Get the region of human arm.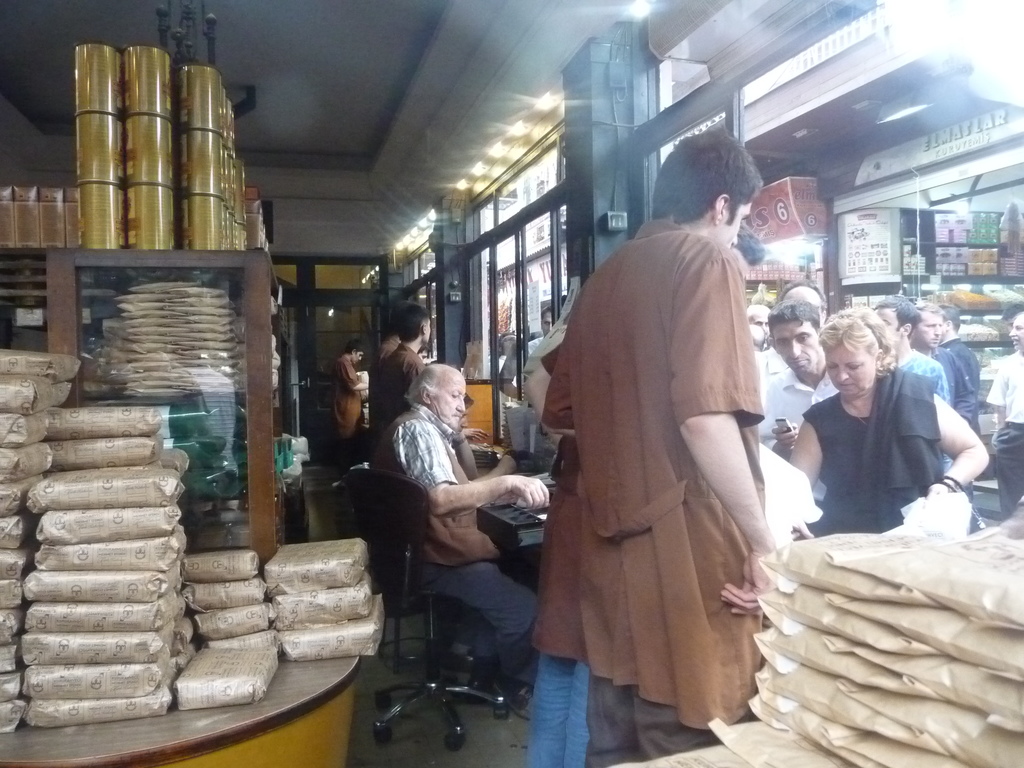
(342,363,373,396).
